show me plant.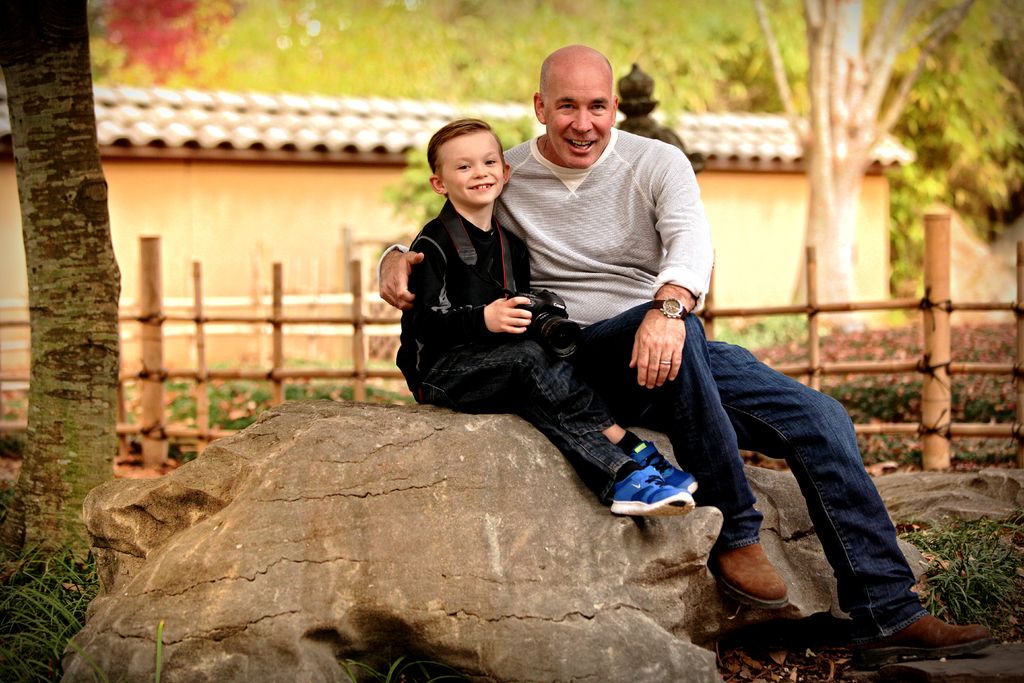
plant is here: 159,350,433,464.
